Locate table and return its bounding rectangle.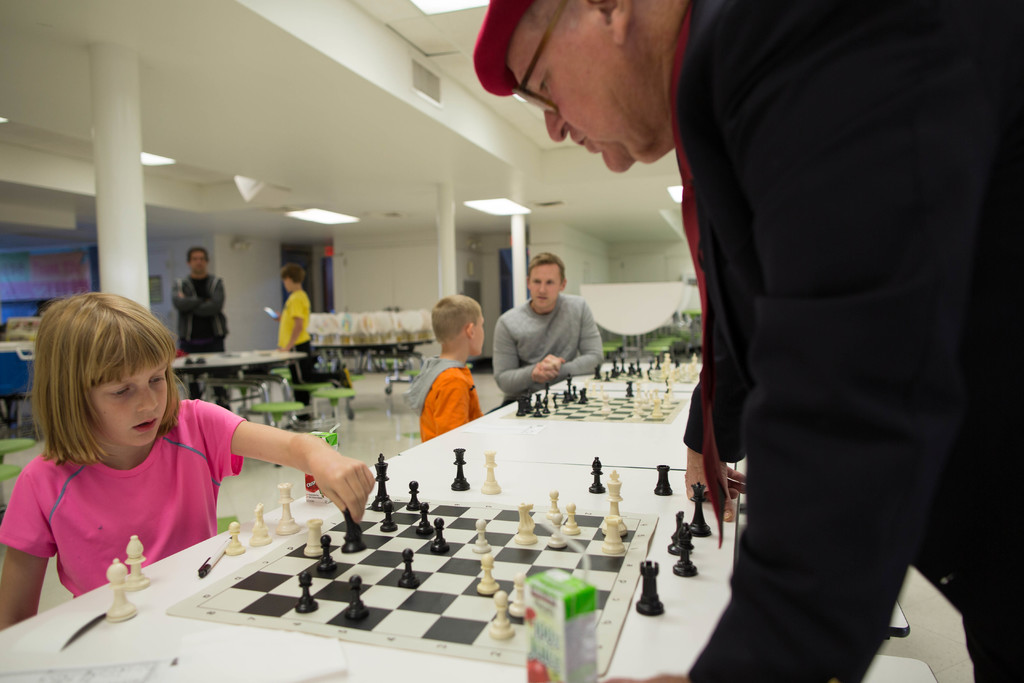
bbox=[152, 441, 663, 666].
